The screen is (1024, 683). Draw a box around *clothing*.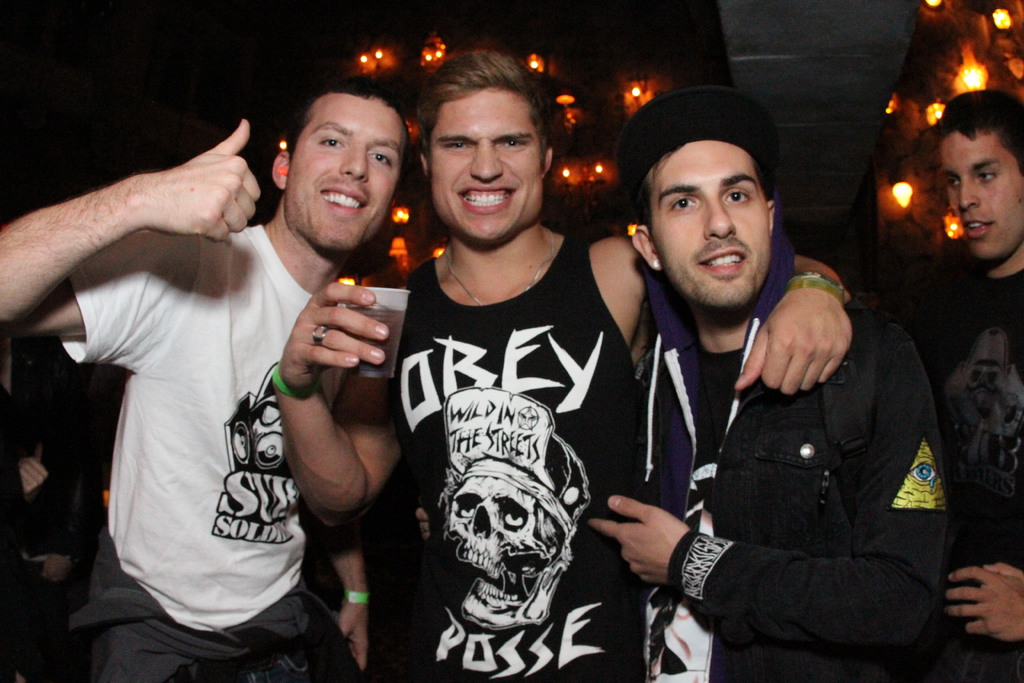
(903,242,1023,682).
